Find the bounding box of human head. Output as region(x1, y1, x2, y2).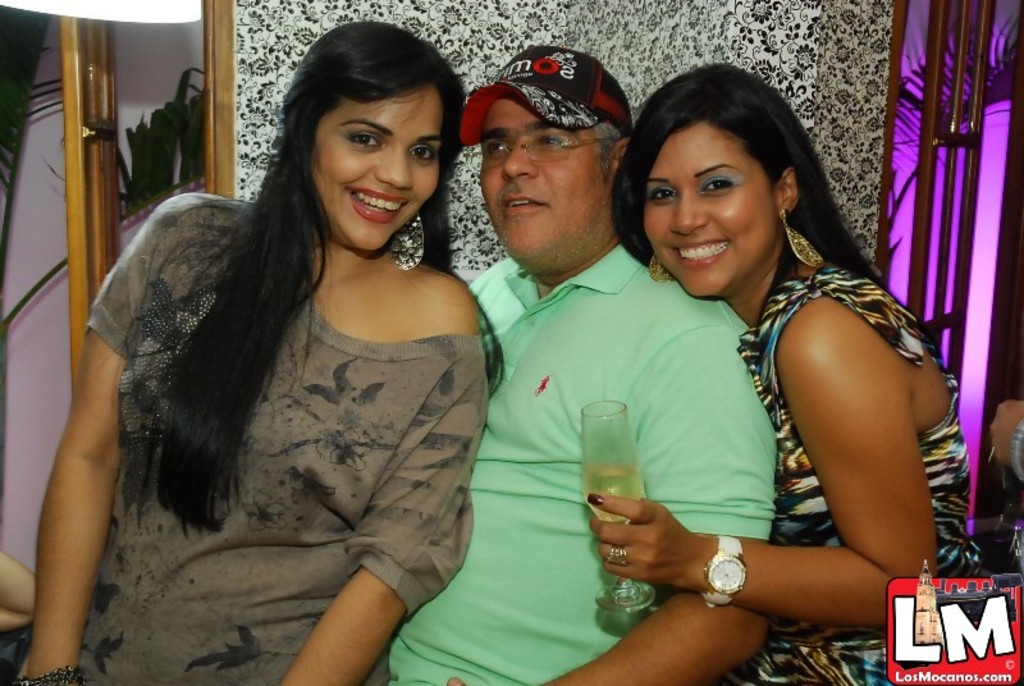
region(621, 69, 800, 321).
